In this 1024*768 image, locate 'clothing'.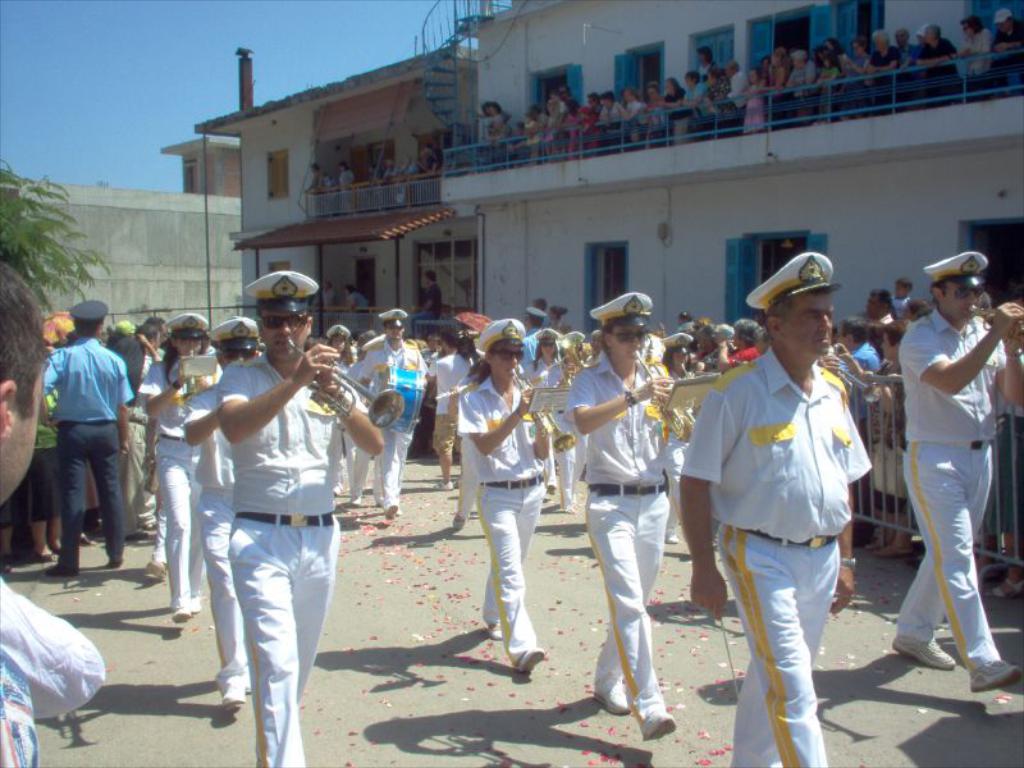
Bounding box: [123,339,163,536].
